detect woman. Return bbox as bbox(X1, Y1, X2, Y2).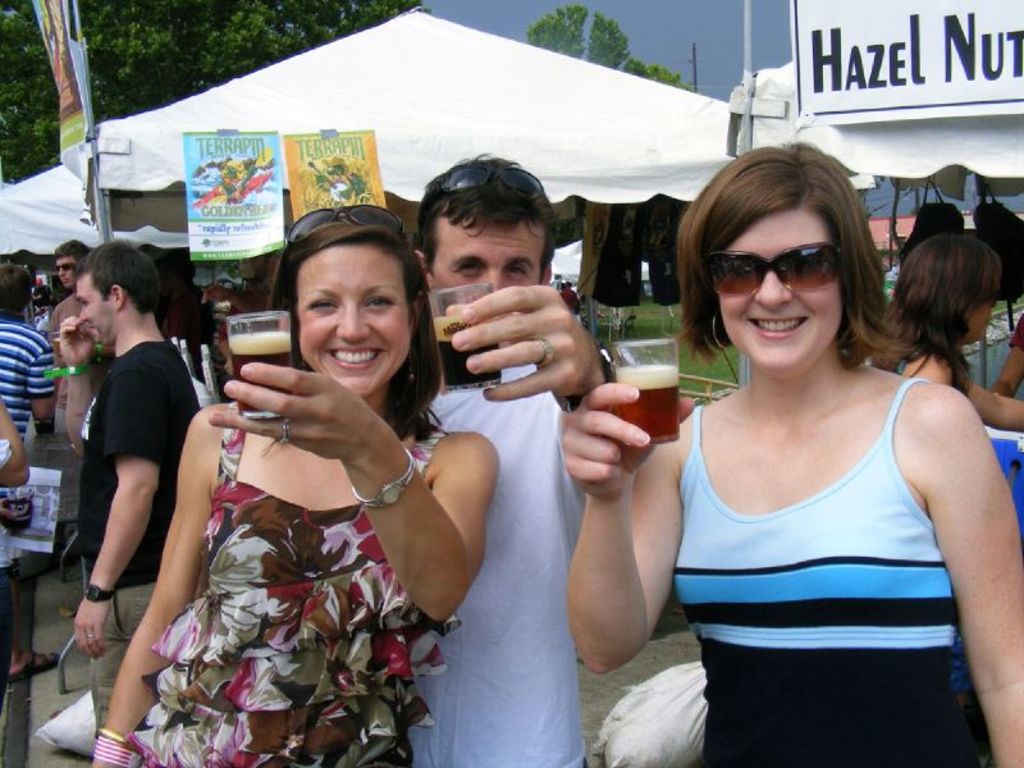
bbox(134, 172, 470, 758).
